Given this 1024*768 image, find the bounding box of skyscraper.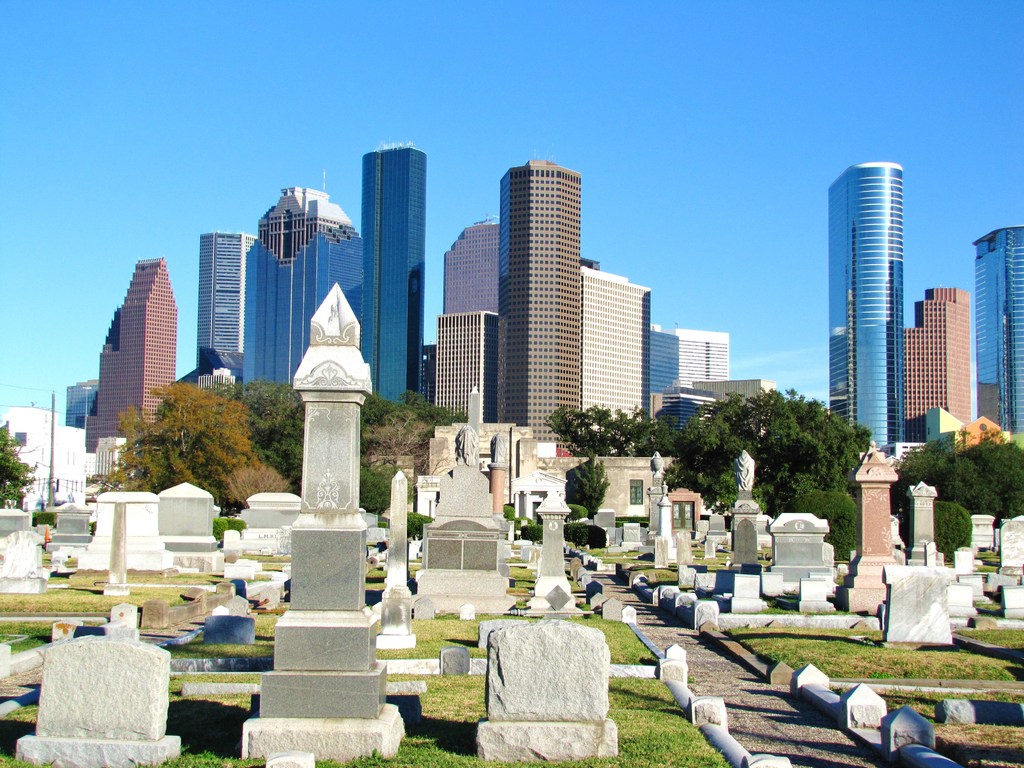
227:186:385:406.
